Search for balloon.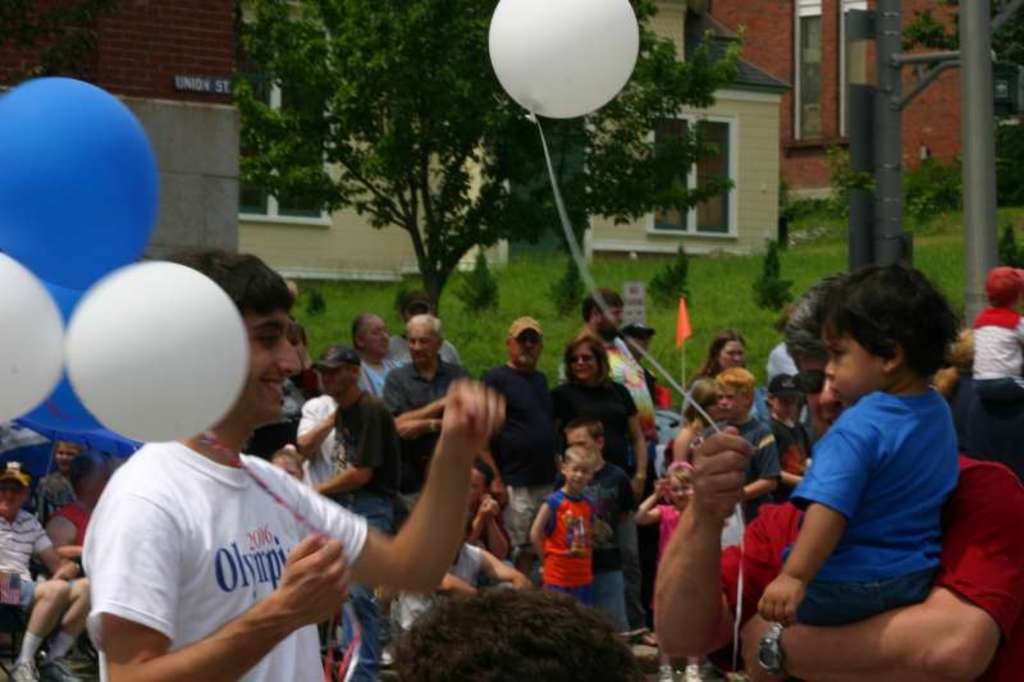
Found at (left=13, top=282, right=134, bottom=447).
